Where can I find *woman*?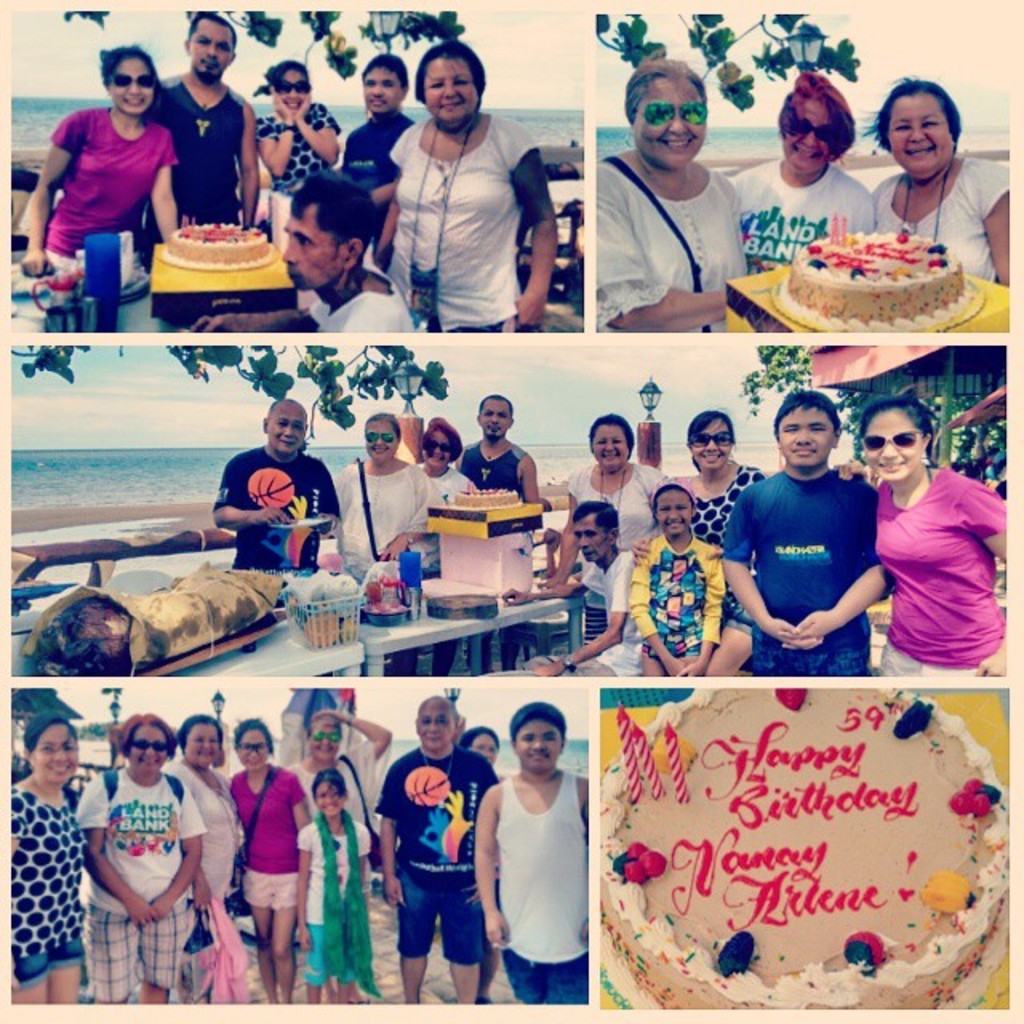
You can find it at [403,421,475,677].
